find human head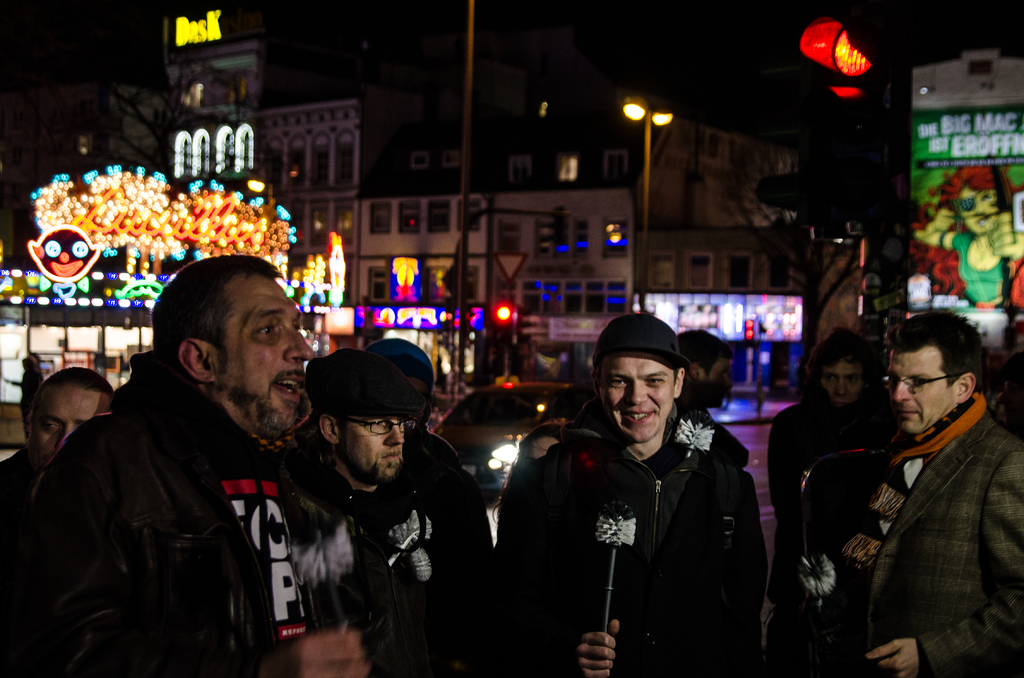
crop(888, 307, 982, 440)
